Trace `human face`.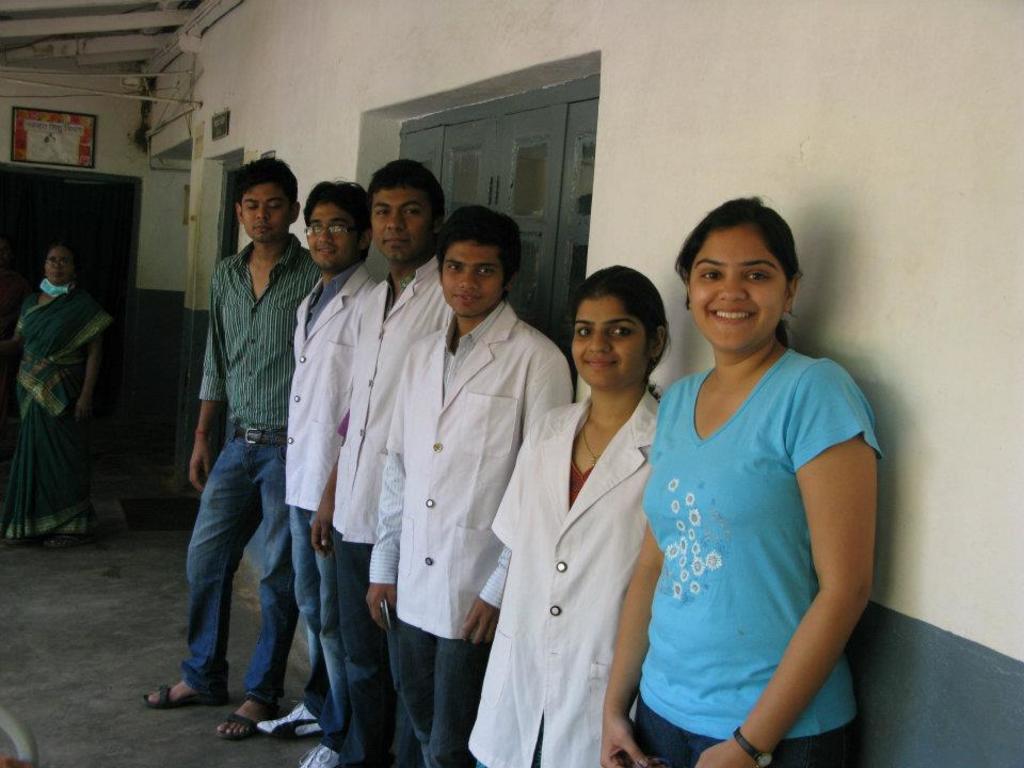
Traced to 566, 293, 649, 388.
